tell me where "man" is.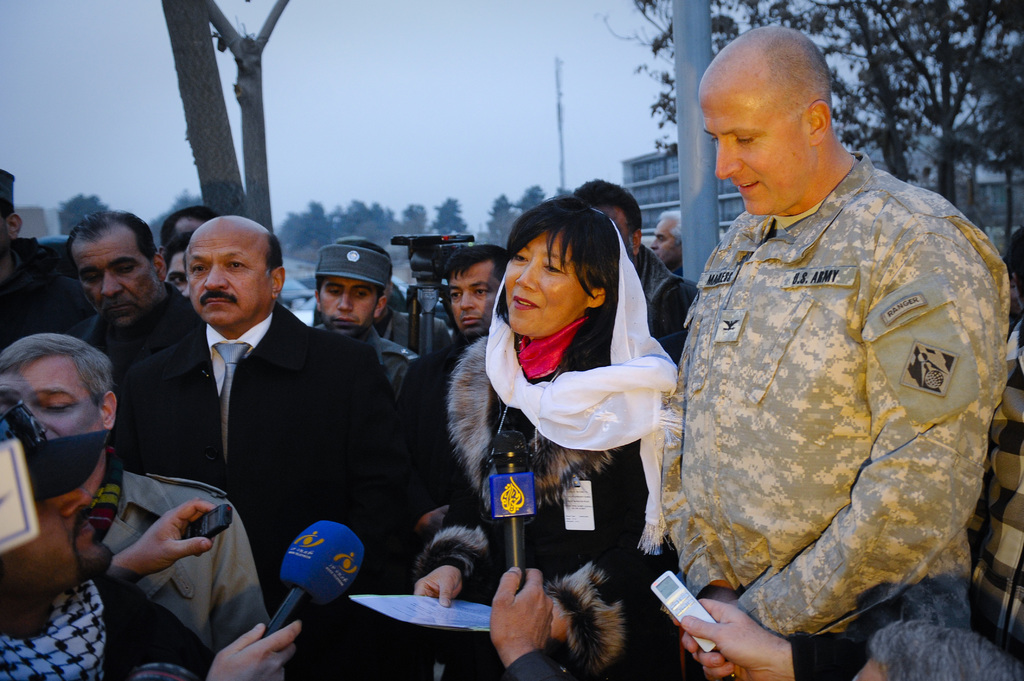
"man" is at l=573, t=179, r=698, b=357.
